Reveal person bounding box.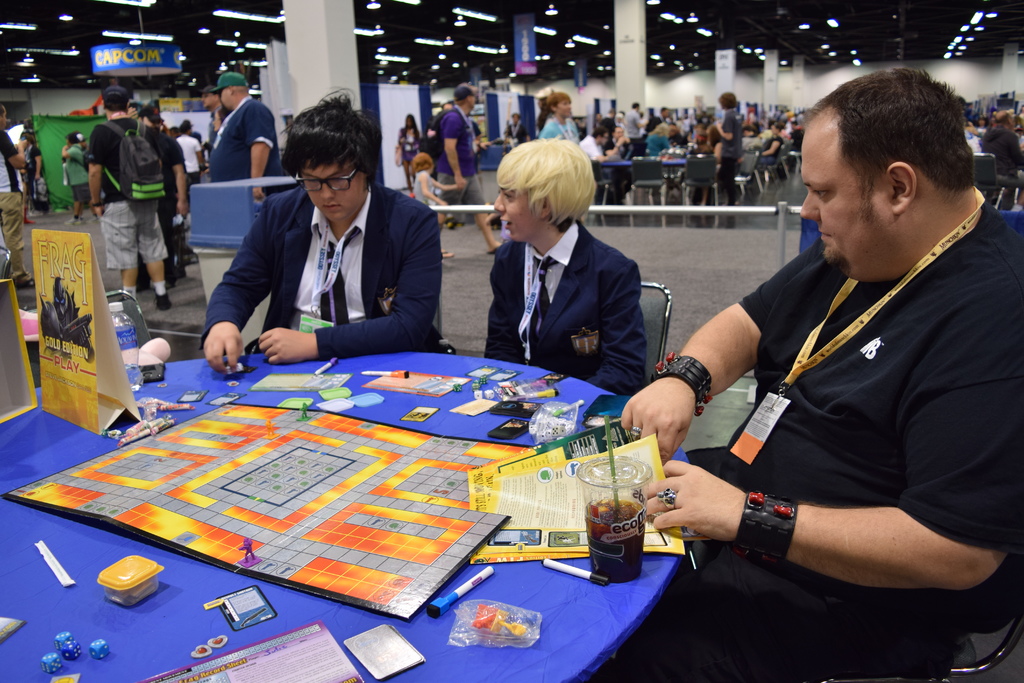
Revealed: <box>482,133,647,397</box>.
